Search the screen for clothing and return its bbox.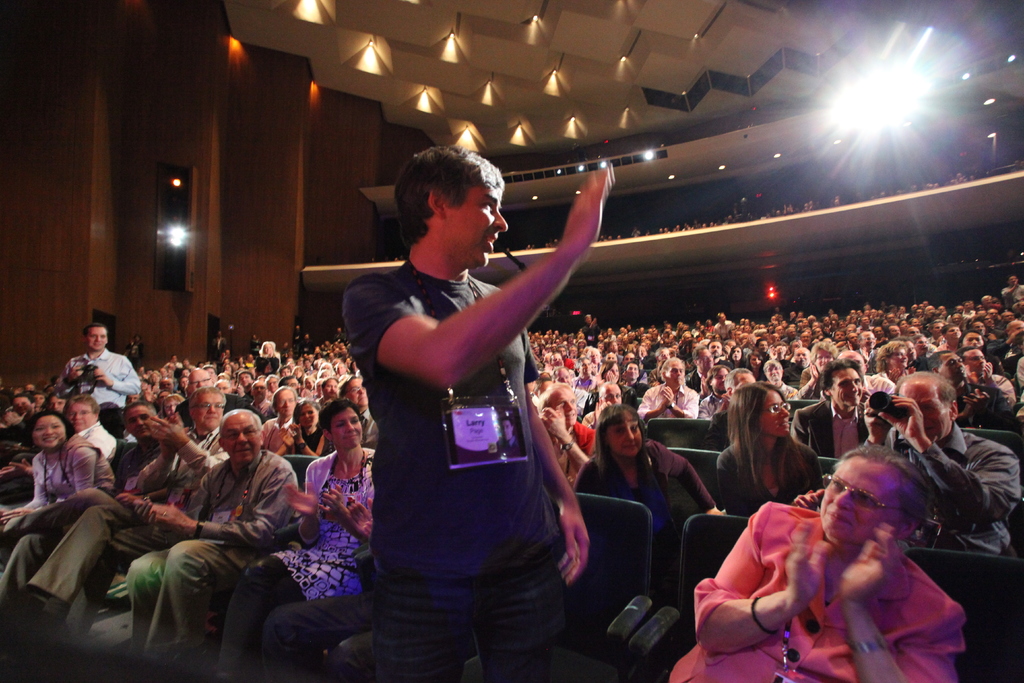
Found: {"left": 344, "top": 260, "right": 566, "bottom": 682}.
